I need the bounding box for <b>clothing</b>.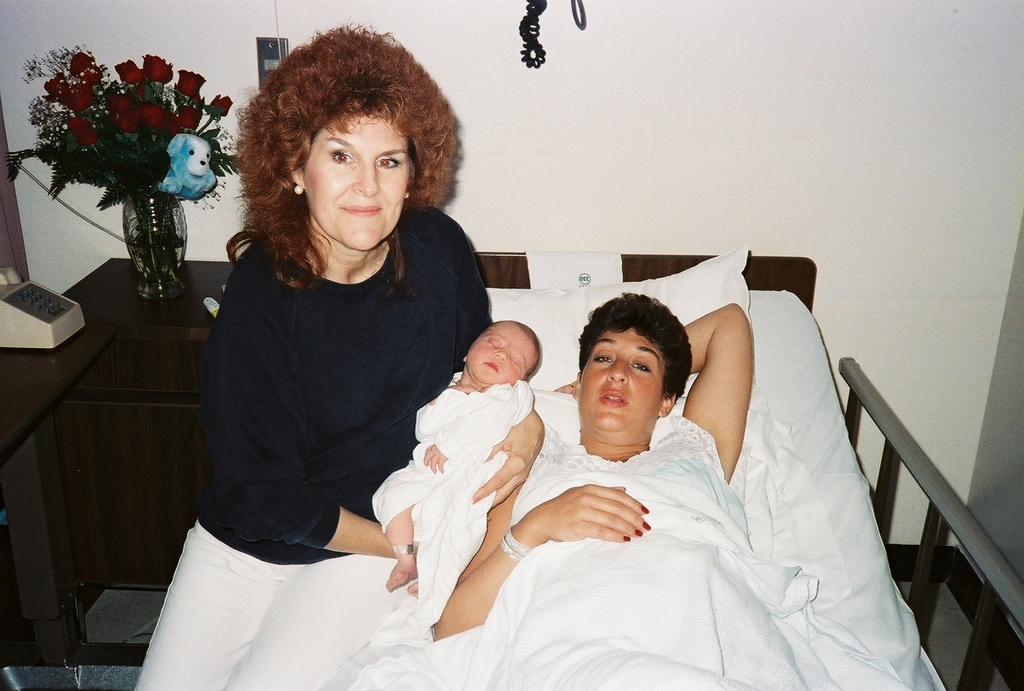
Here it is: pyautogui.locateOnScreen(371, 369, 543, 625).
